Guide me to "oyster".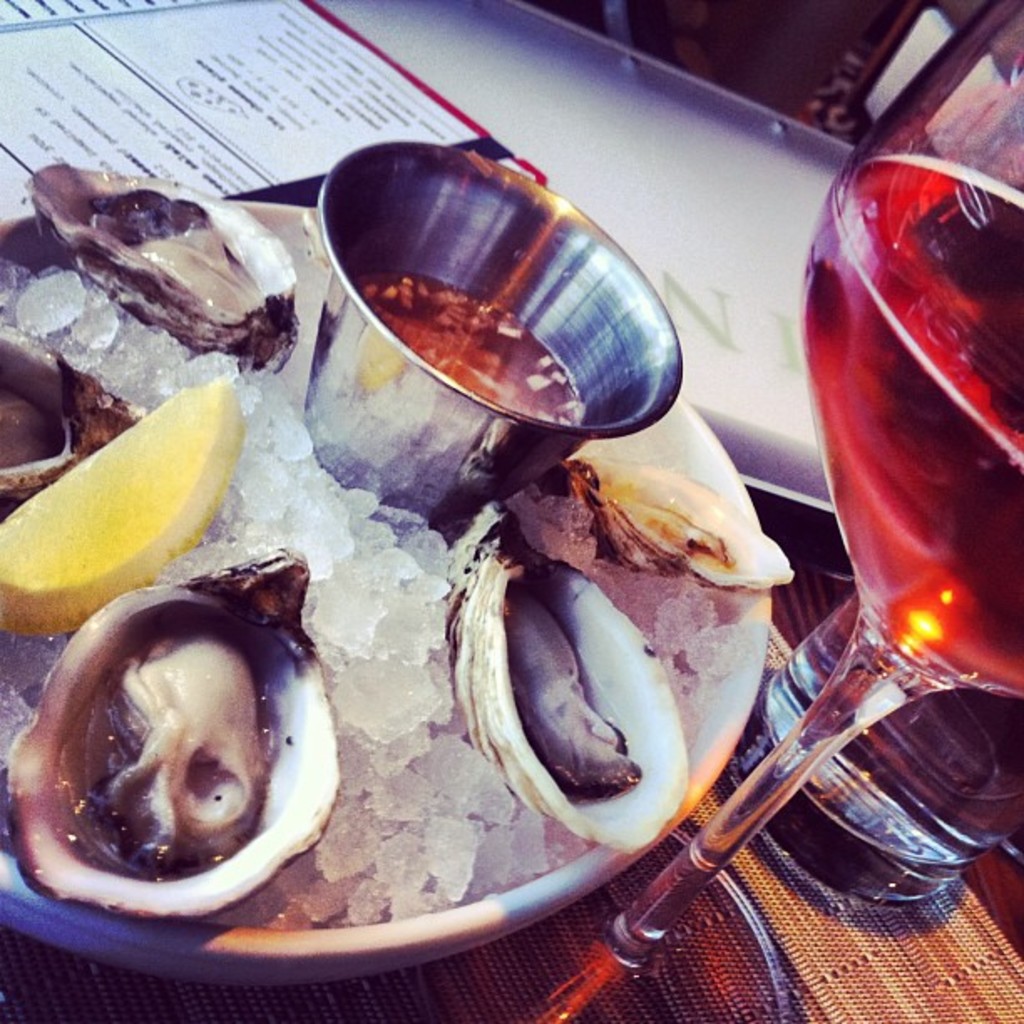
Guidance: [x1=0, y1=333, x2=151, y2=527].
